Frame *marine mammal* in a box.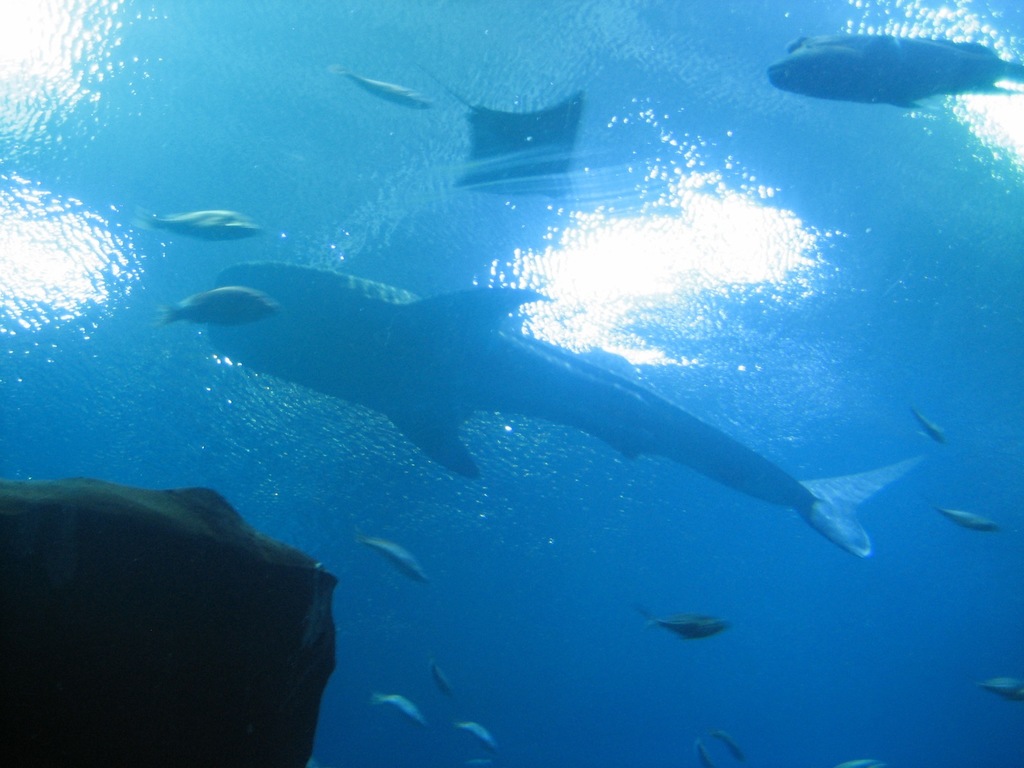
region(372, 689, 430, 726).
